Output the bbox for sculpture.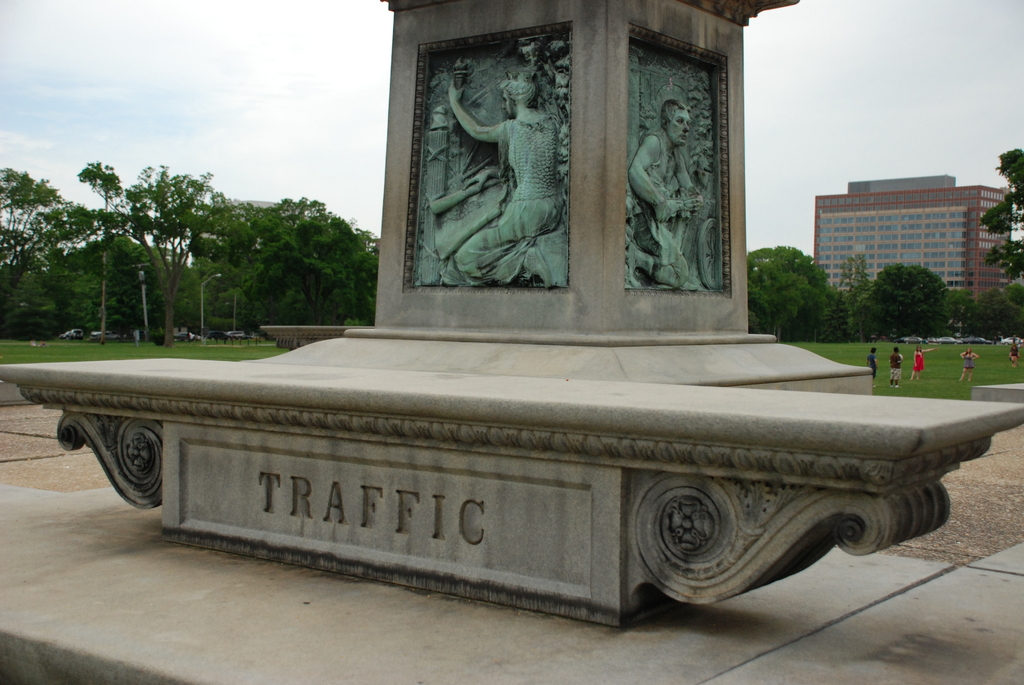
[623, 100, 713, 290].
